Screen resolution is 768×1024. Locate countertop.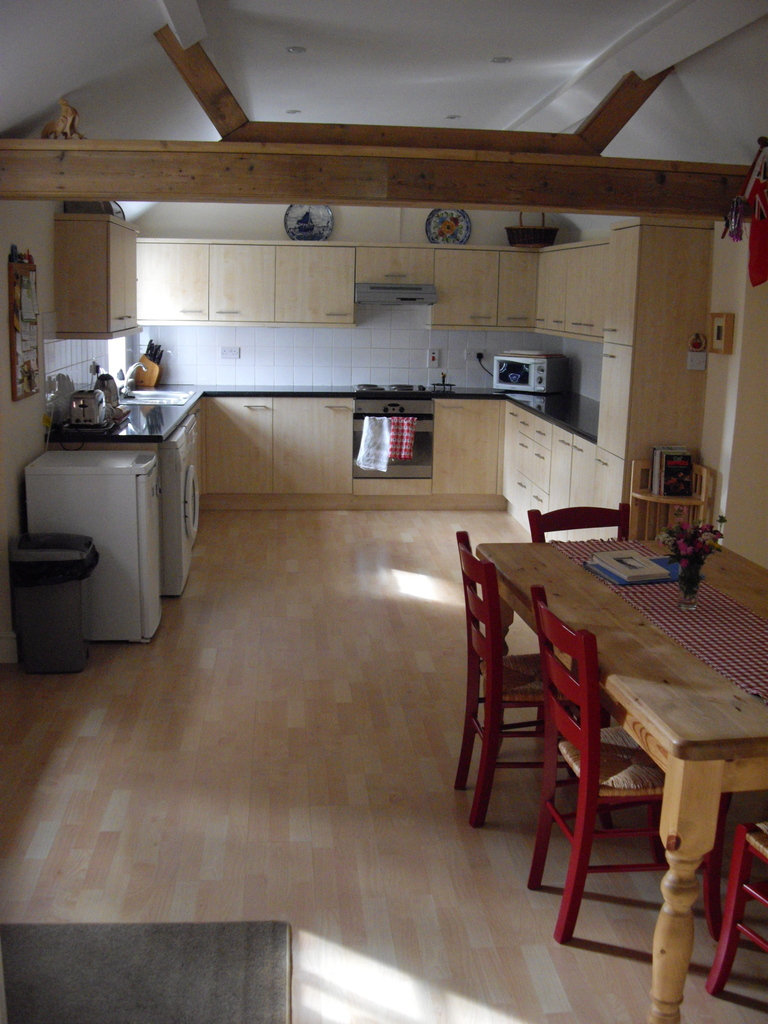
{"left": 474, "top": 531, "right": 767, "bottom": 769}.
